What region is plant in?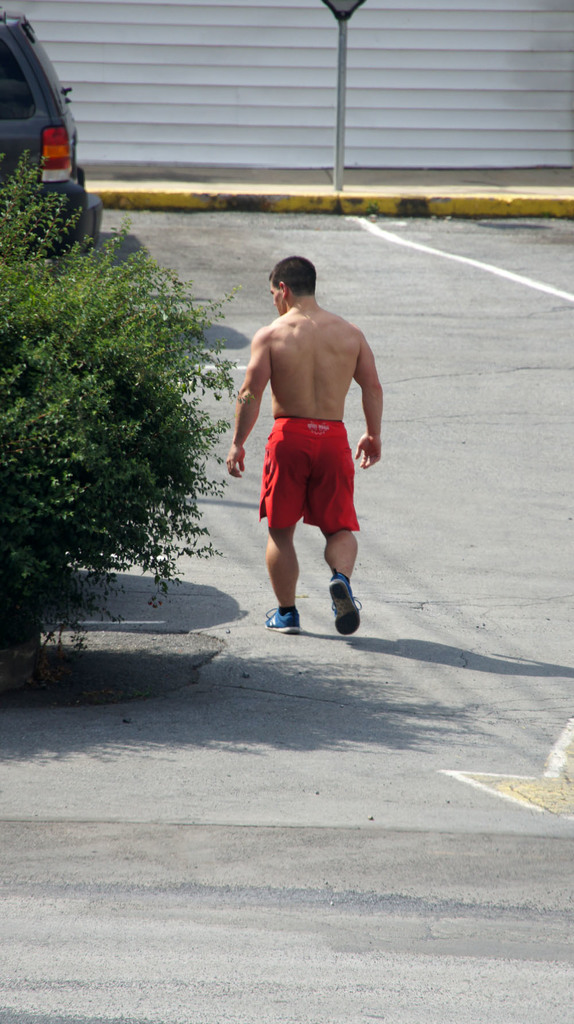
0, 148, 248, 678.
